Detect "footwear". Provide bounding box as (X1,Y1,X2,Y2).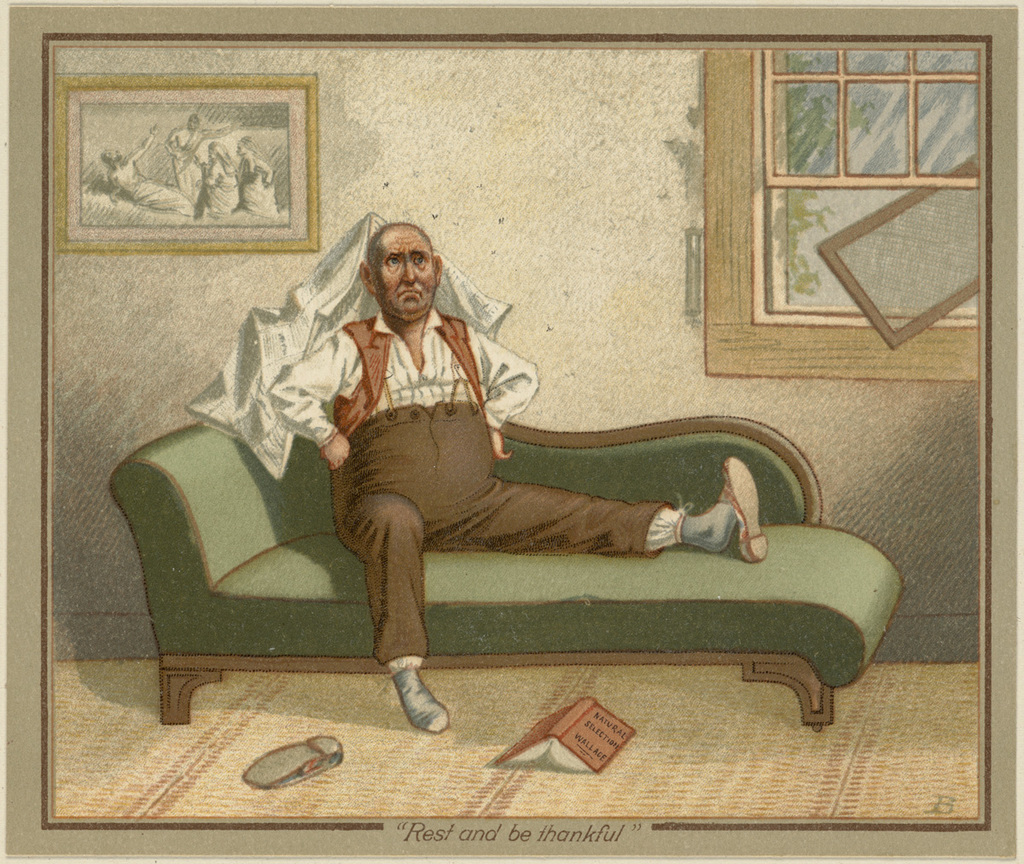
(246,732,343,790).
